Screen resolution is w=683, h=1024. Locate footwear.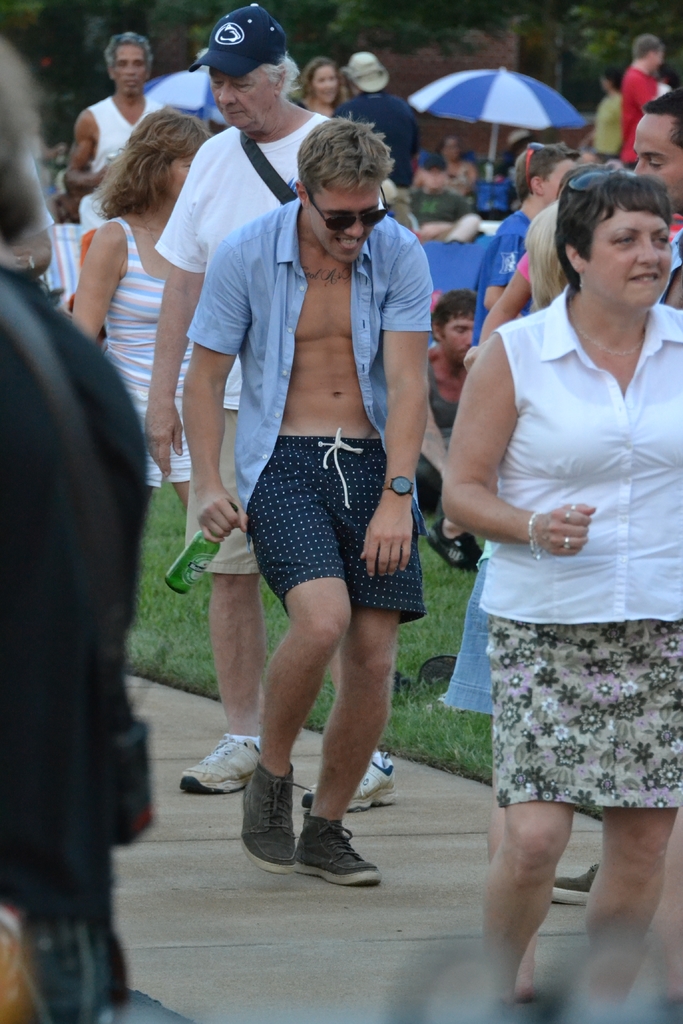
Rect(273, 818, 379, 892).
